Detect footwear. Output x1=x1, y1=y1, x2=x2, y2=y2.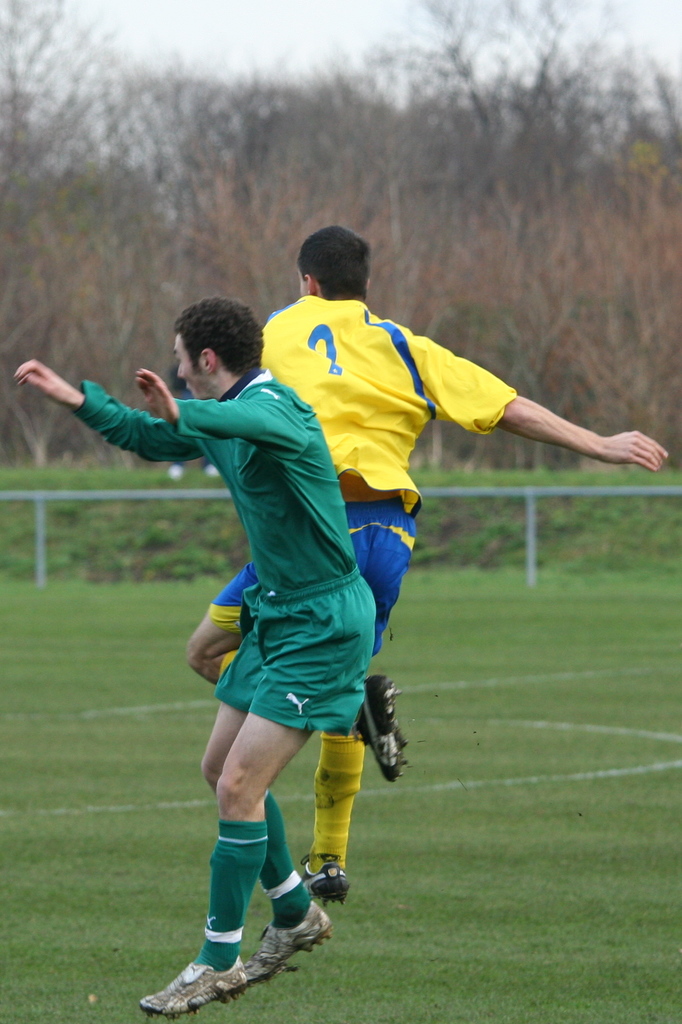
x1=351, y1=679, x2=414, y2=784.
